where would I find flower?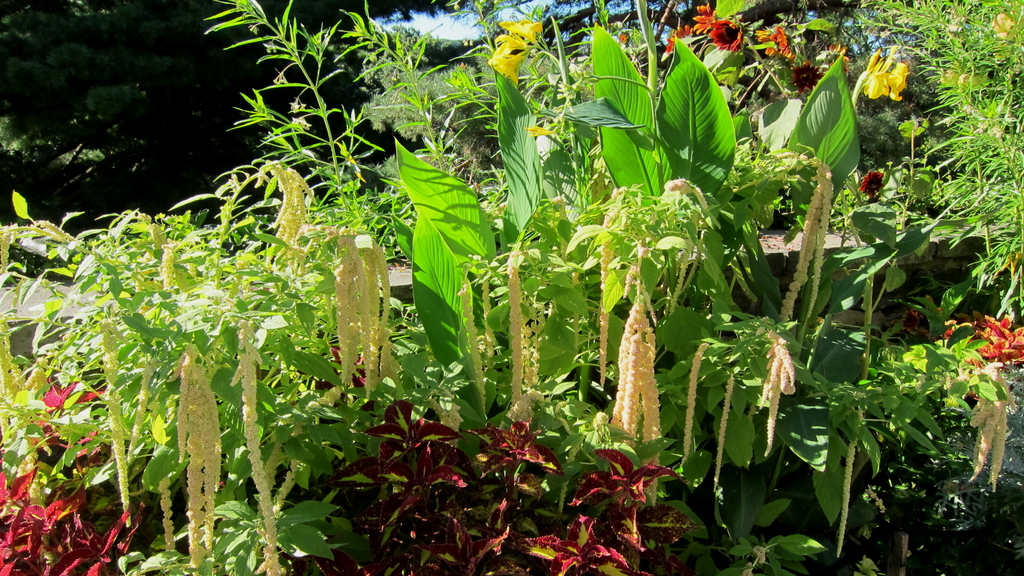
At detection(761, 25, 792, 58).
